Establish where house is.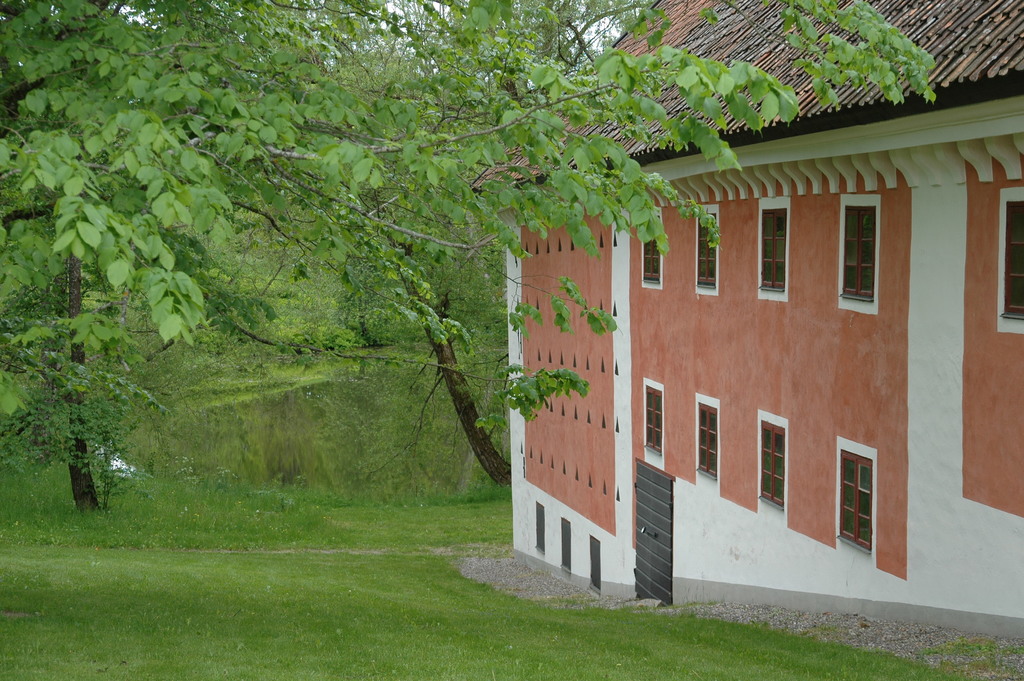
Established at Rect(480, 92, 1005, 632).
